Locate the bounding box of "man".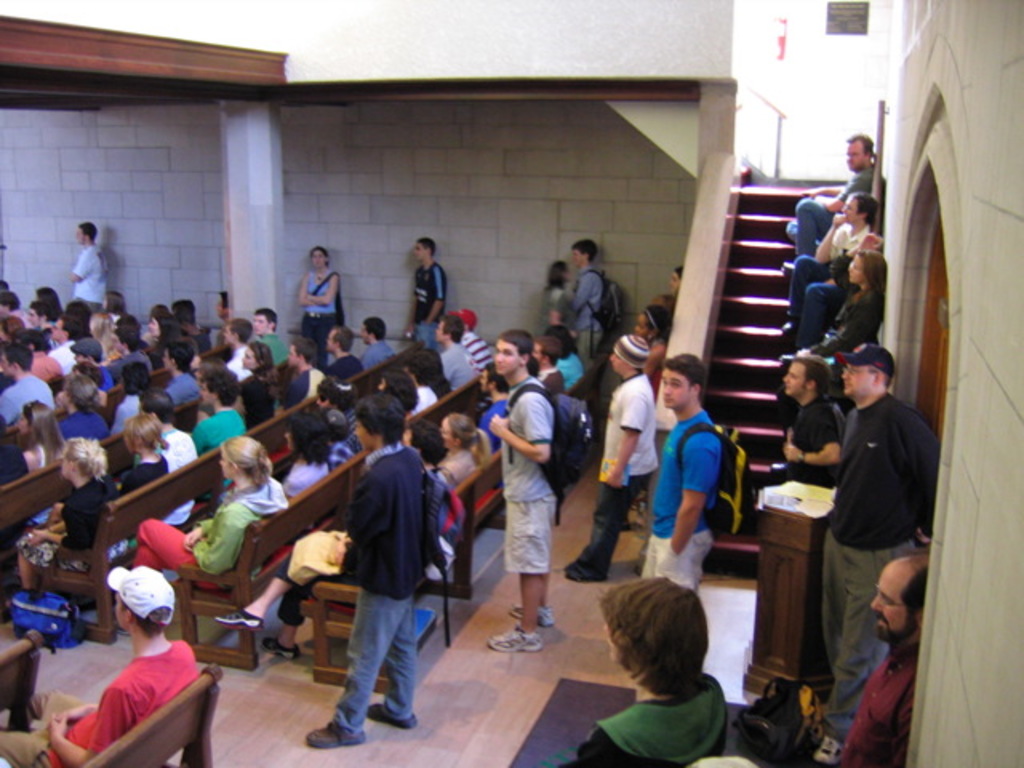
Bounding box: [left=141, top=392, right=205, bottom=530].
